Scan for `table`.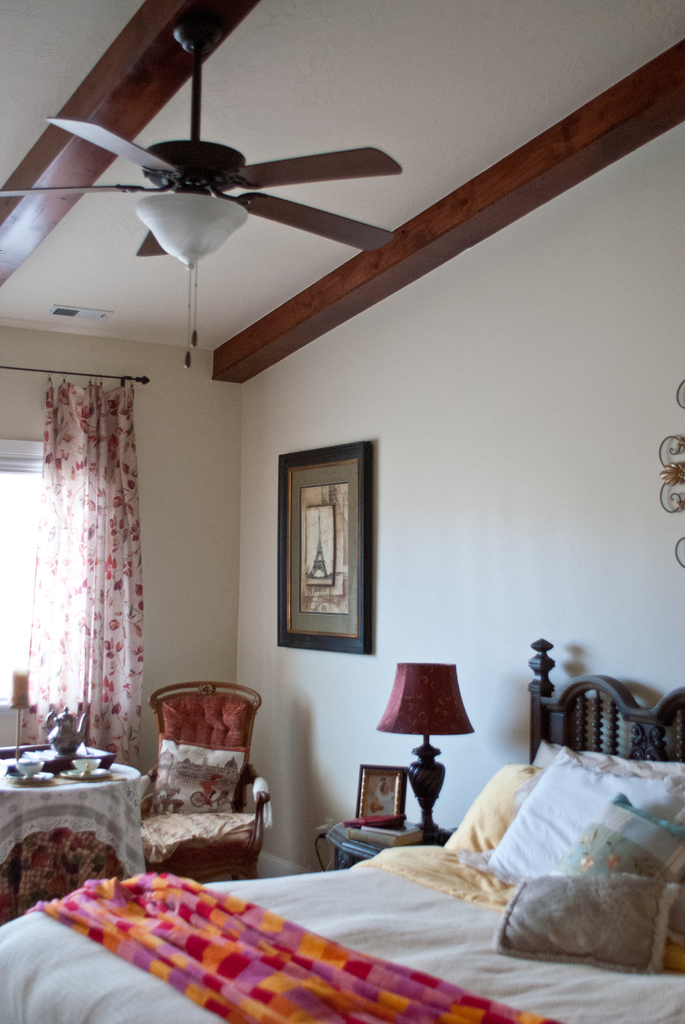
Scan result: rect(324, 822, 459, 872).
